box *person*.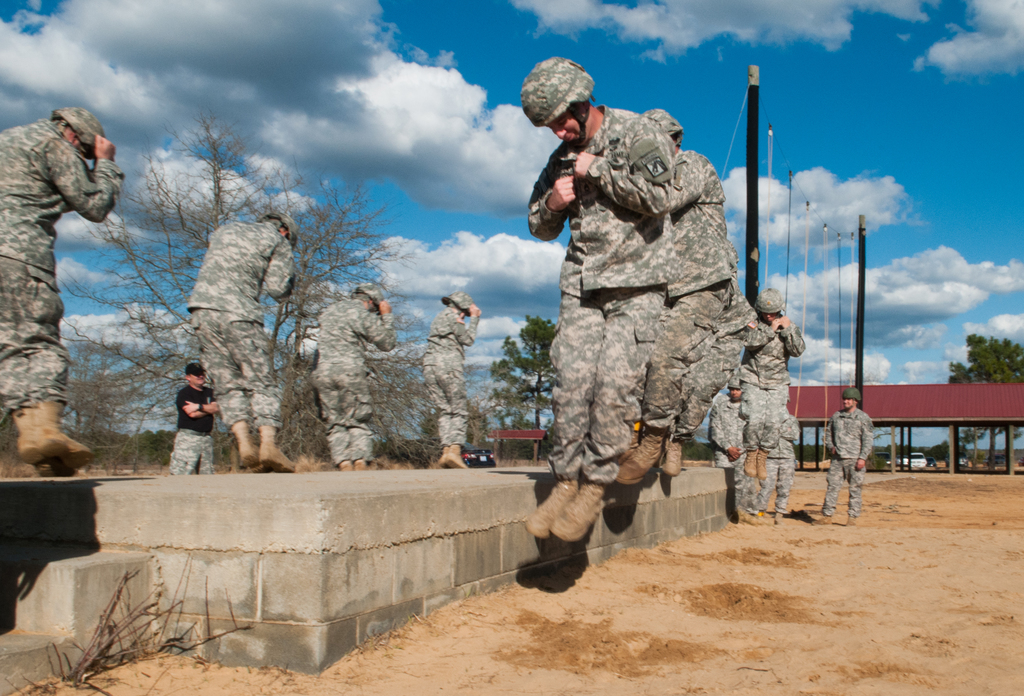
bbox=[175, 352, 218, 475].
